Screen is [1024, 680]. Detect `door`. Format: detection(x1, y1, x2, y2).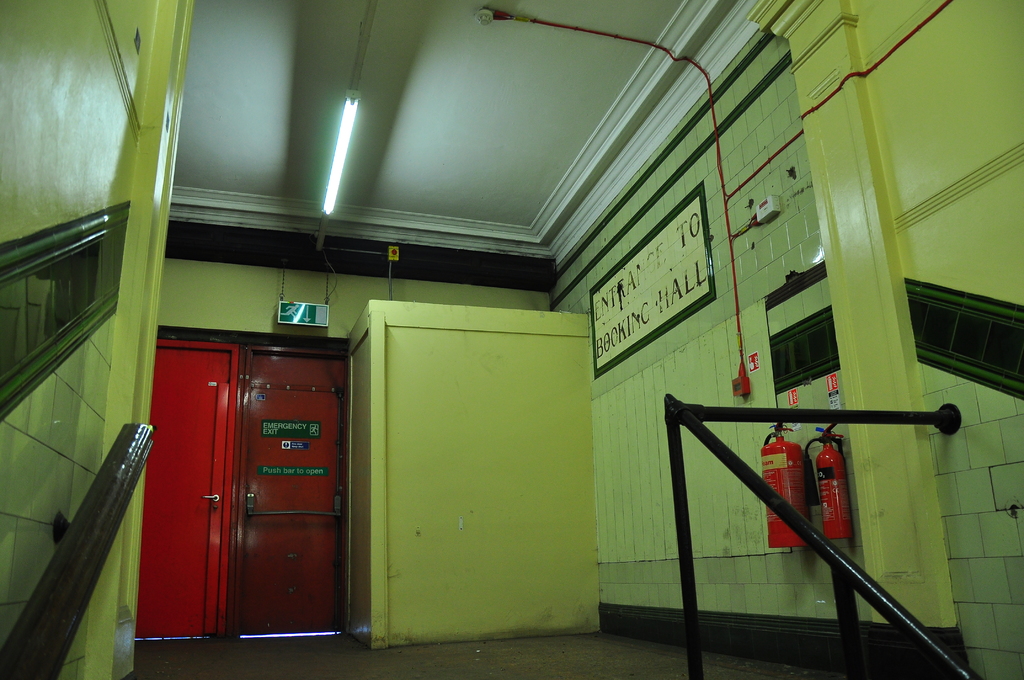
detection(171, 304, 378, 665).
